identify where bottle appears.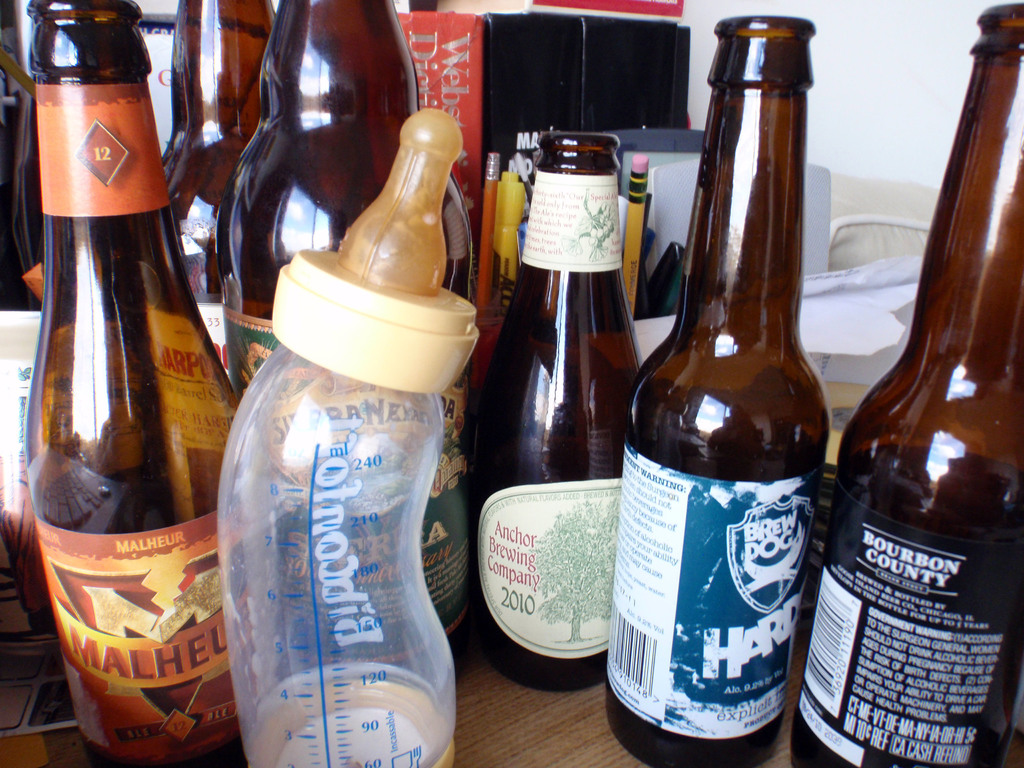
Appears at (208,104,484,767).
